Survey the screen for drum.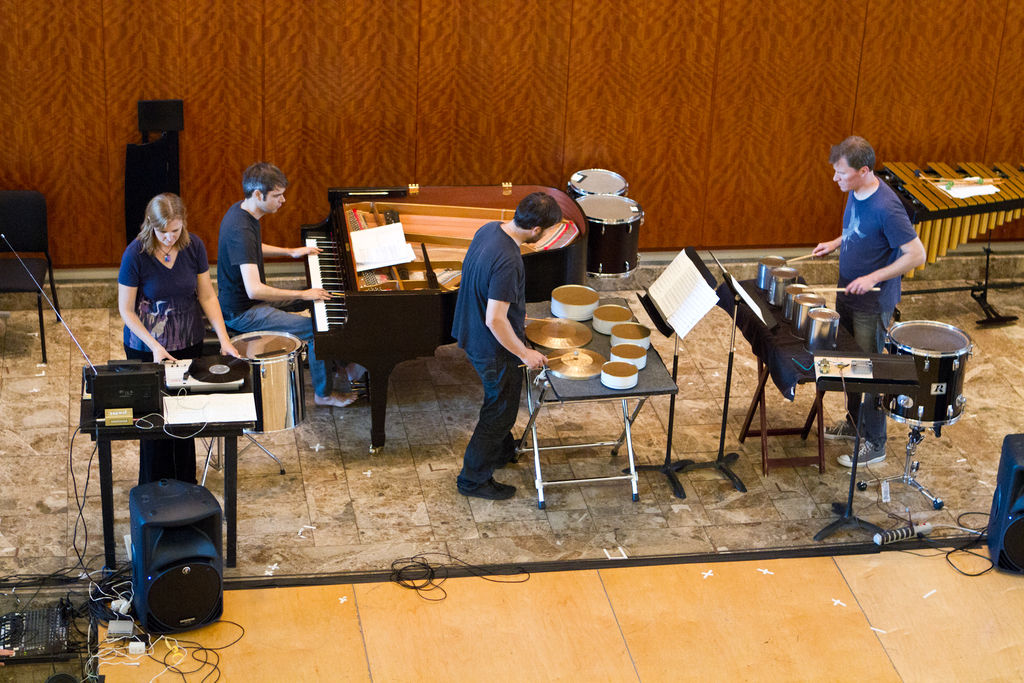
Survey found: <region>789, 296, 824, 338</region>.
